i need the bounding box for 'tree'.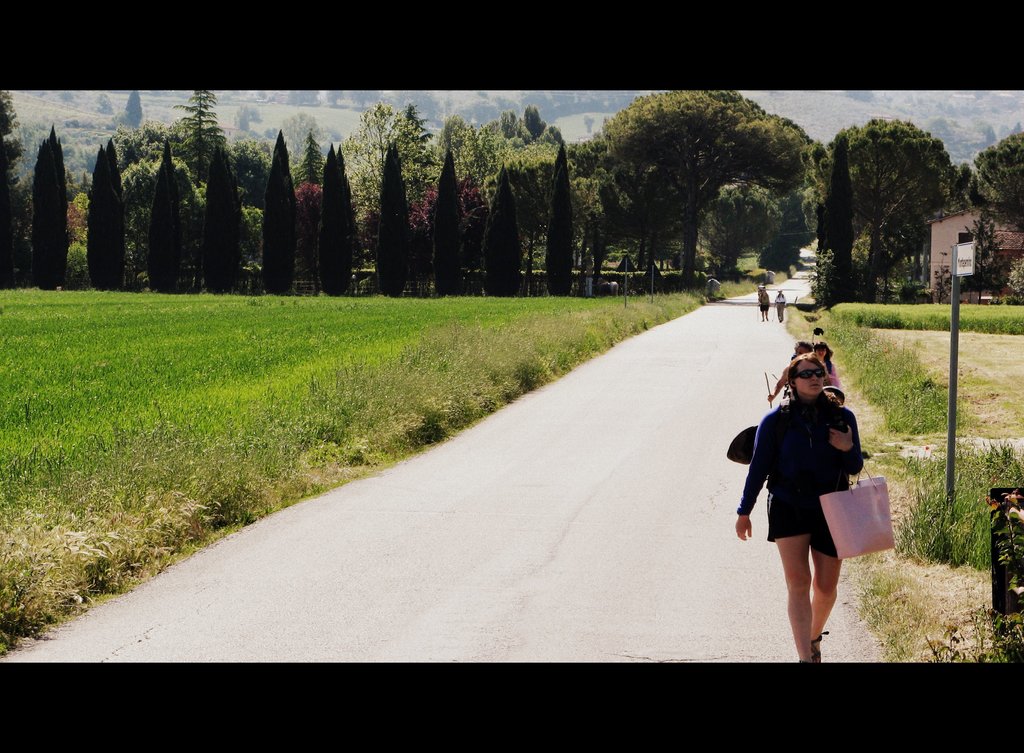
Here it is: (left=579, top=75, right=837, bottom=298).
